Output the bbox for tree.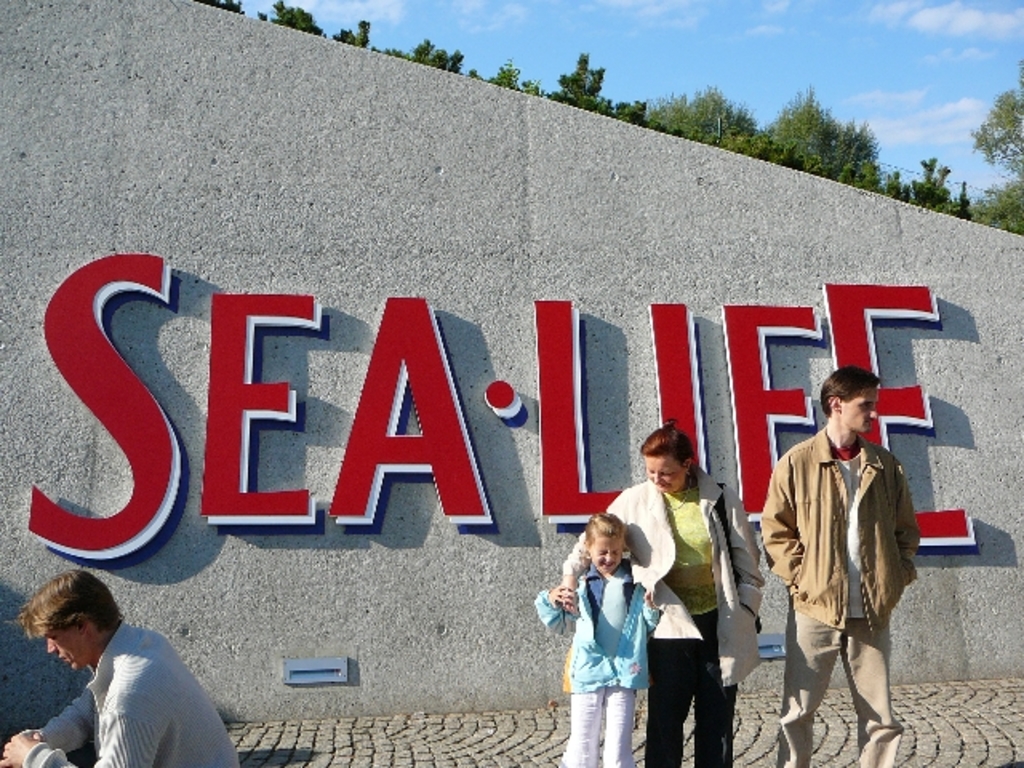
BBox(470, 62, 541, 99).
